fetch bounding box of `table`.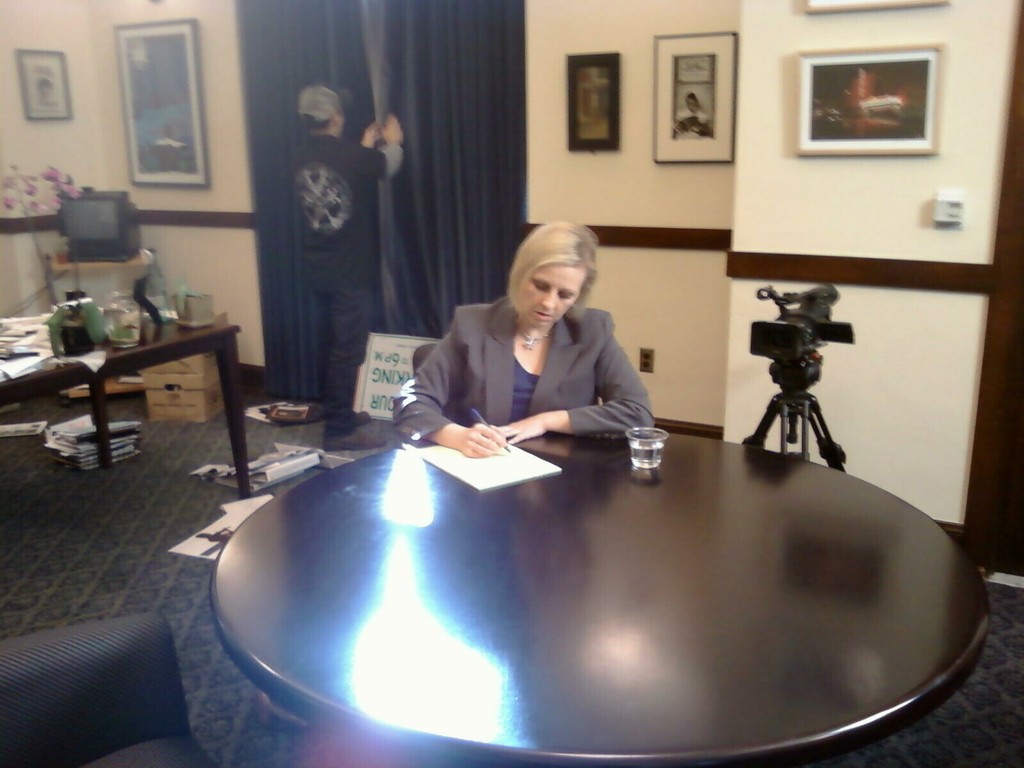
Bbox: [x1=0, y1=300, x2=257, y2=499].
